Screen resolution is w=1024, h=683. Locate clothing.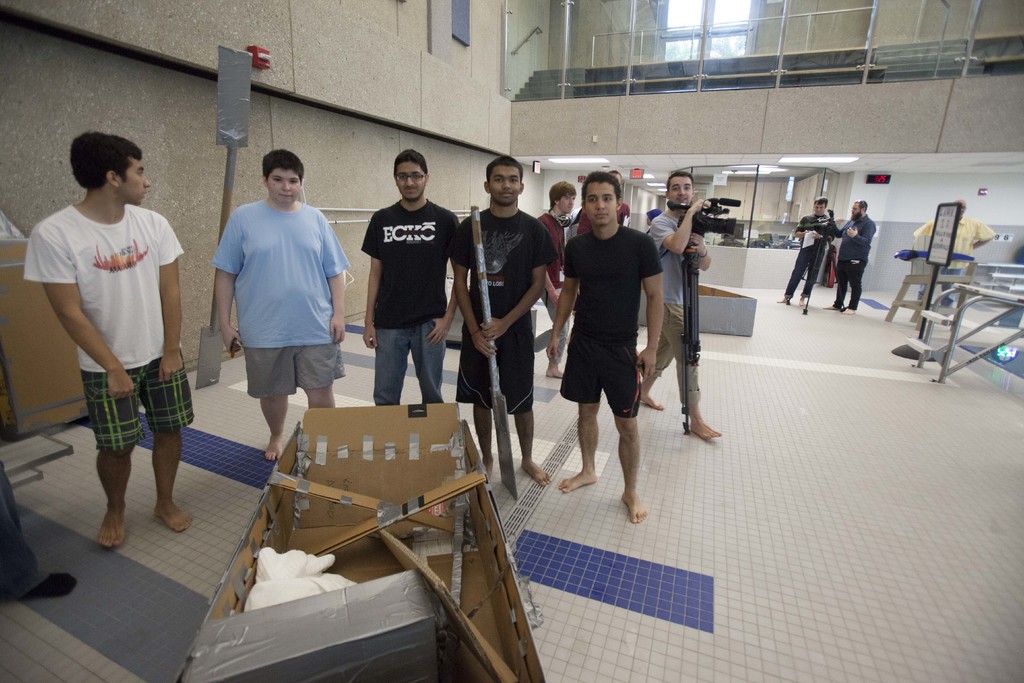
[452,210,548,418].
